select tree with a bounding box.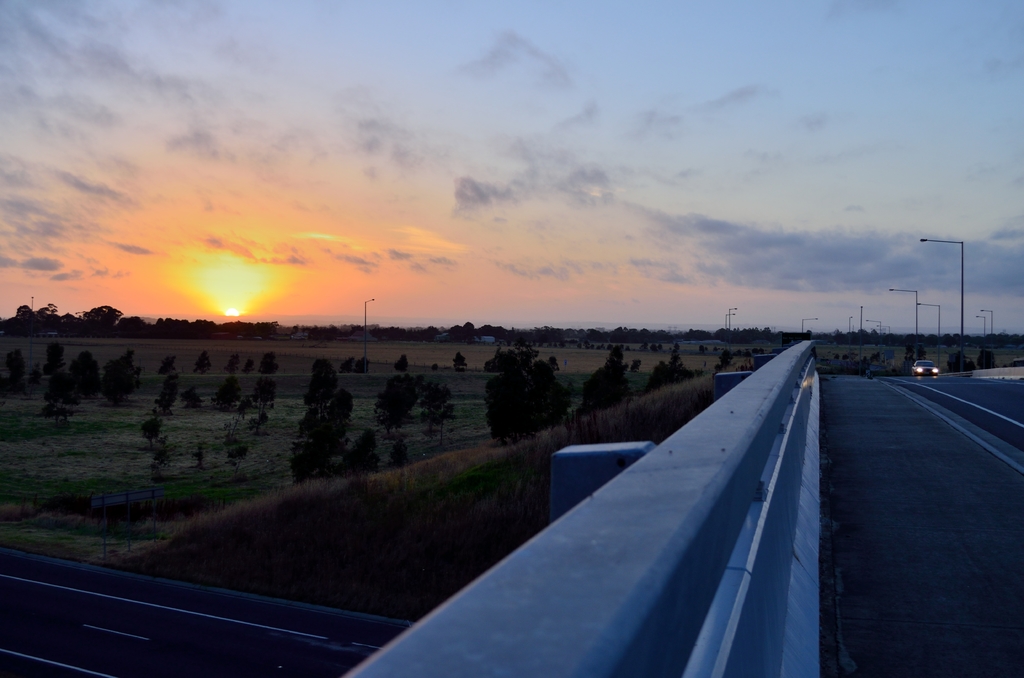
bbox=[641, 344, 698, 385].
